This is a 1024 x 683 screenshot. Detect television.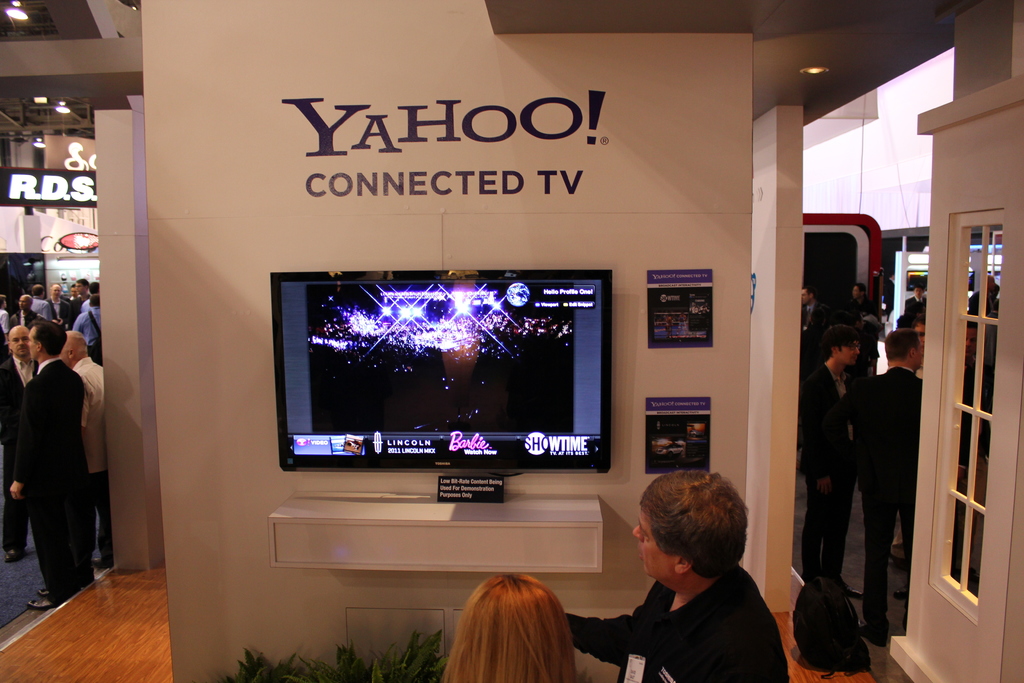
bbox=[965, 270, 975, 290].
